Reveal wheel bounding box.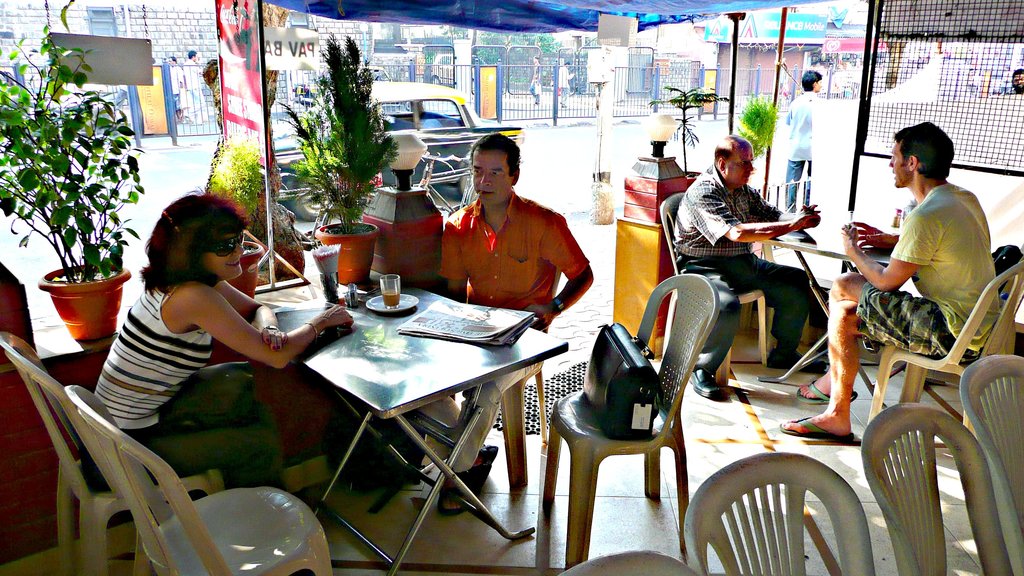
Revealed: detection(282, 172, 340, 225).
